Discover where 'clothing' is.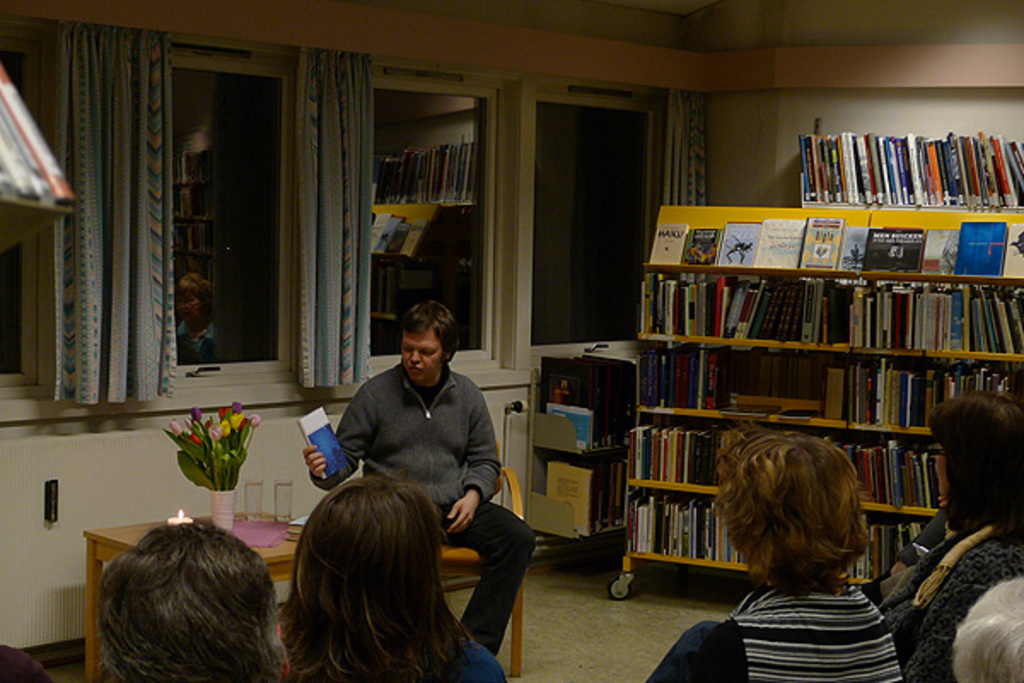
Discovered at pyautogui.locateOnScreen(696, 543, 932, 663).
